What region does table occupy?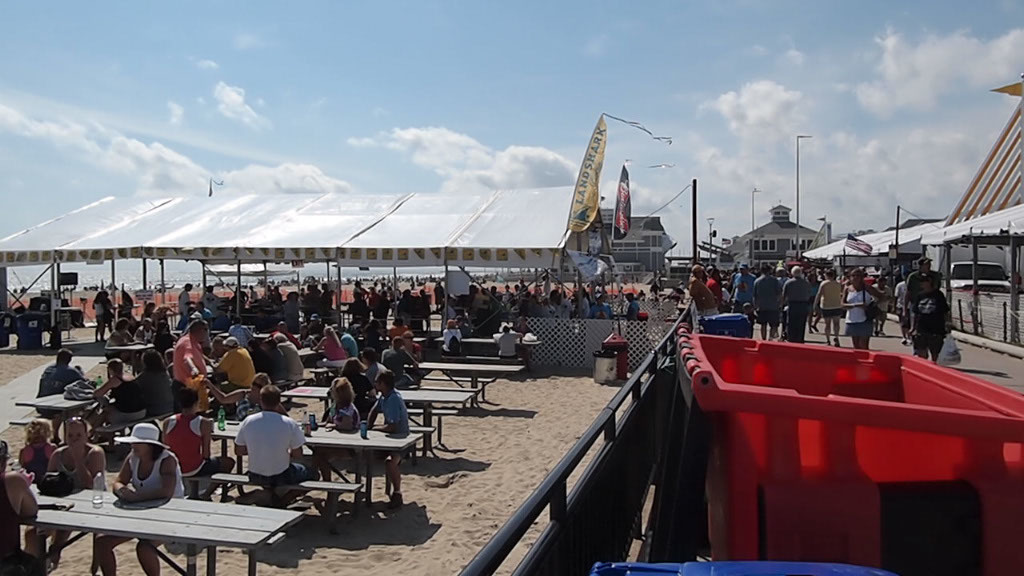
[x1=15, y1=384, x2=116, y2=442].
